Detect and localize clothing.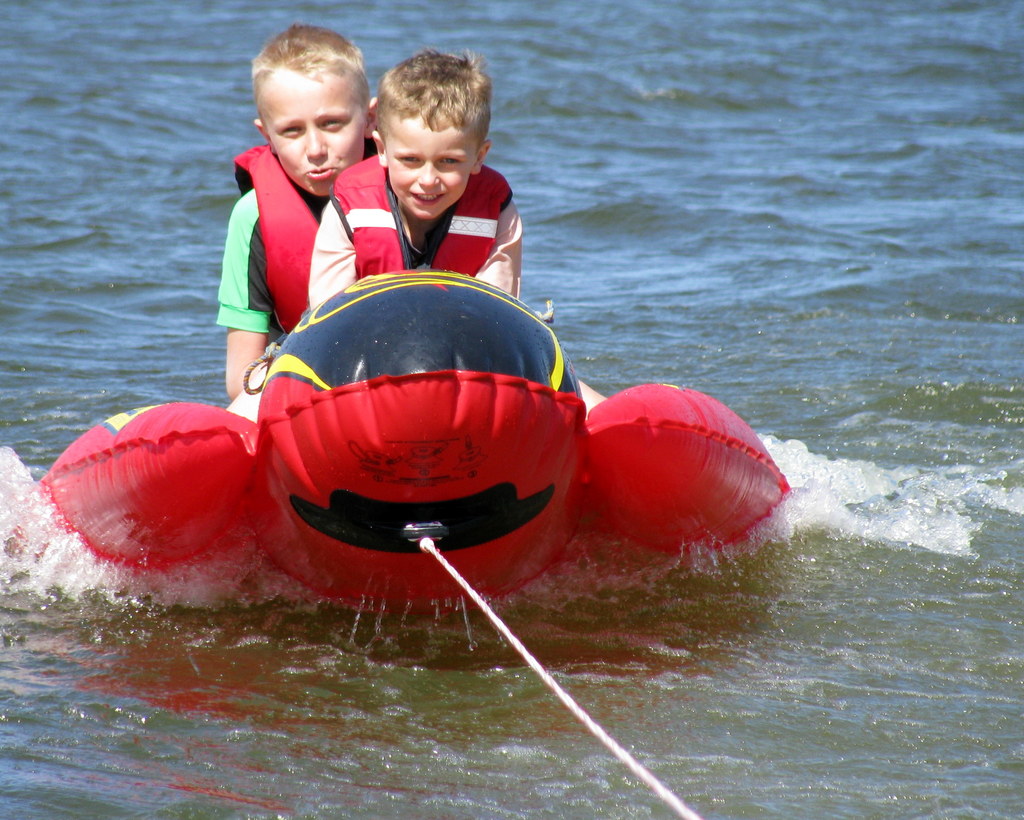
Localized at x1=230, y1=161, x2=525, y2=415.
